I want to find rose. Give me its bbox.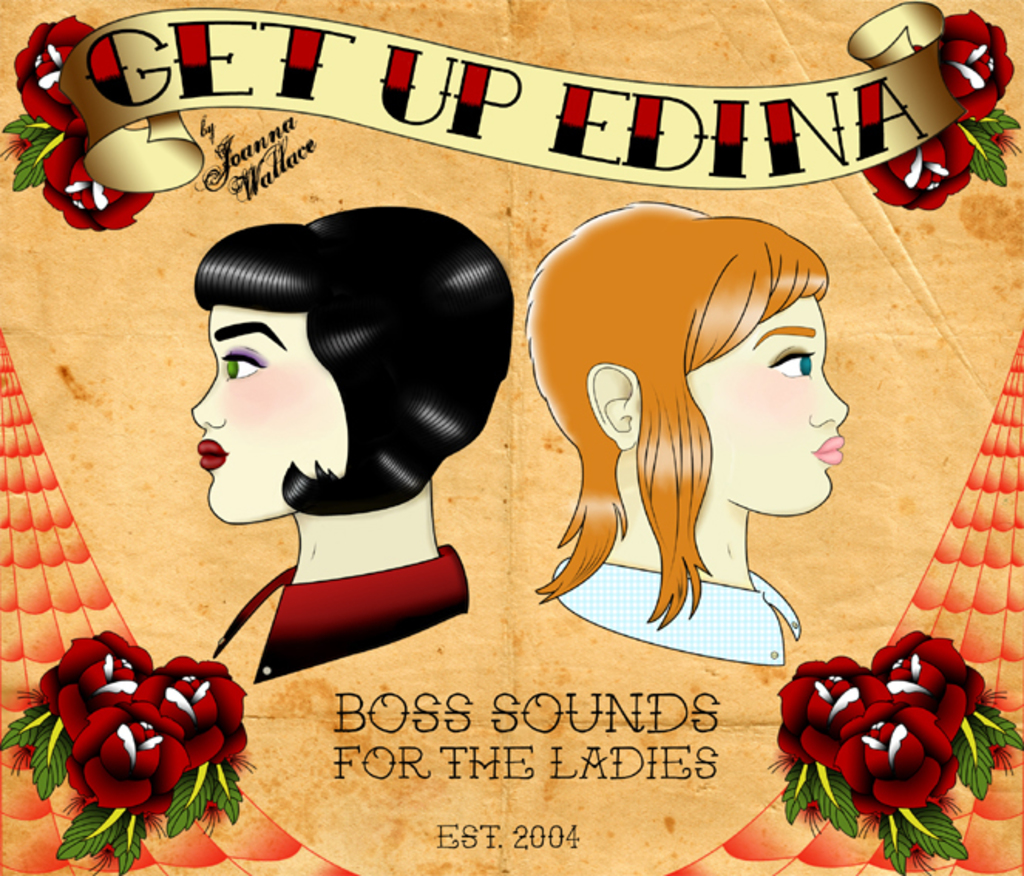
[866,632,990,737].
